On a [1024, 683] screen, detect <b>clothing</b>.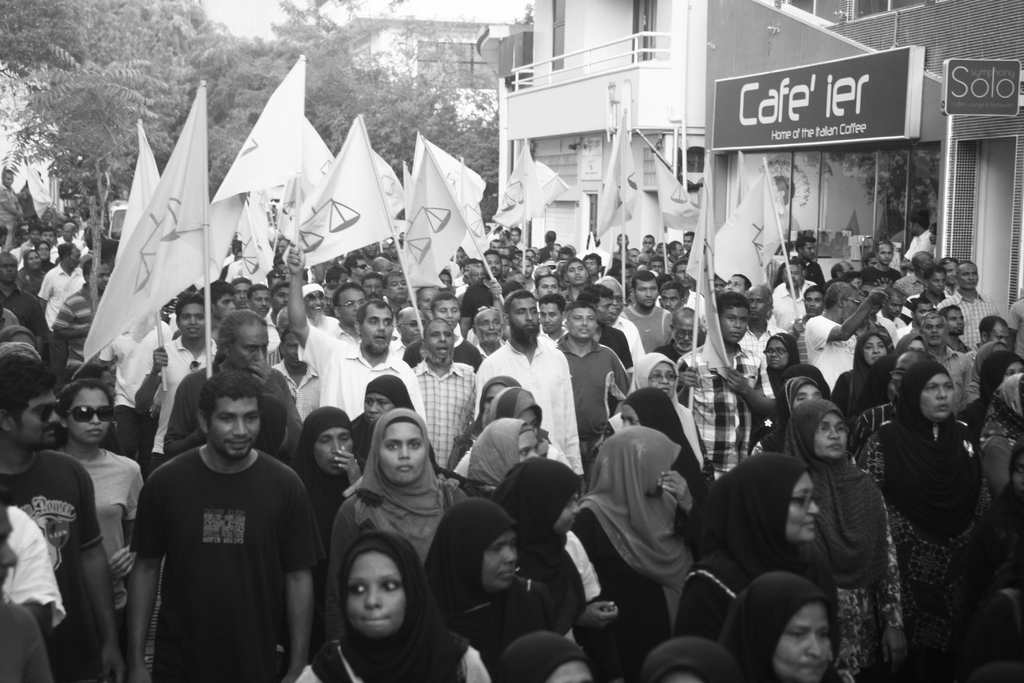
(x1=481, y1=340, x2=593, y2=470).
